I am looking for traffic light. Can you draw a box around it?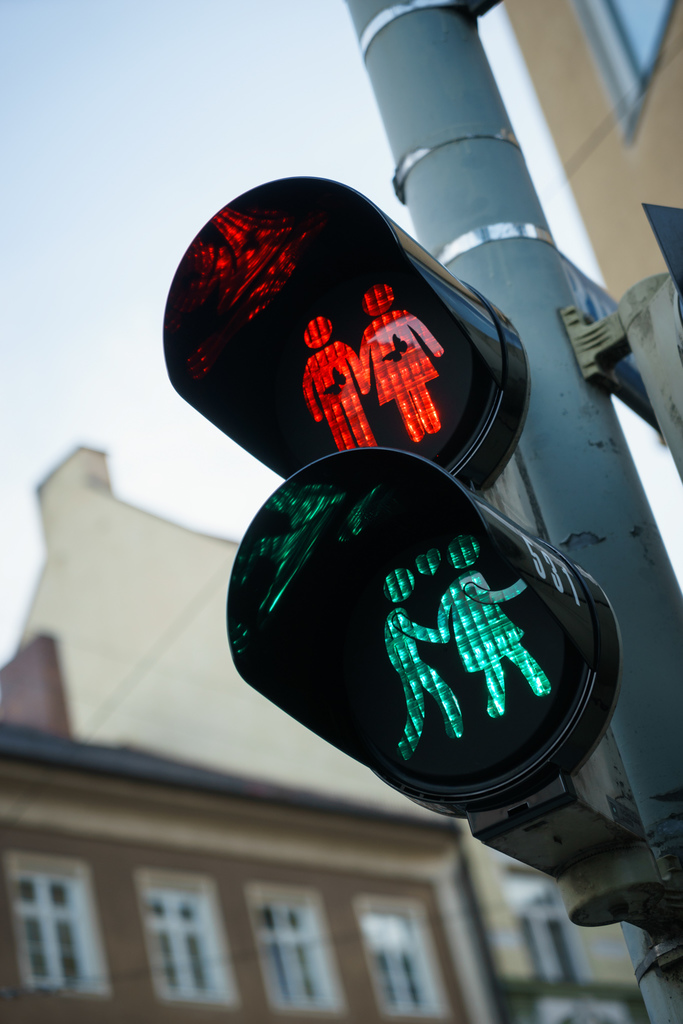
Sure, the bounding box is bbox=(163, 176, 620, 822).
